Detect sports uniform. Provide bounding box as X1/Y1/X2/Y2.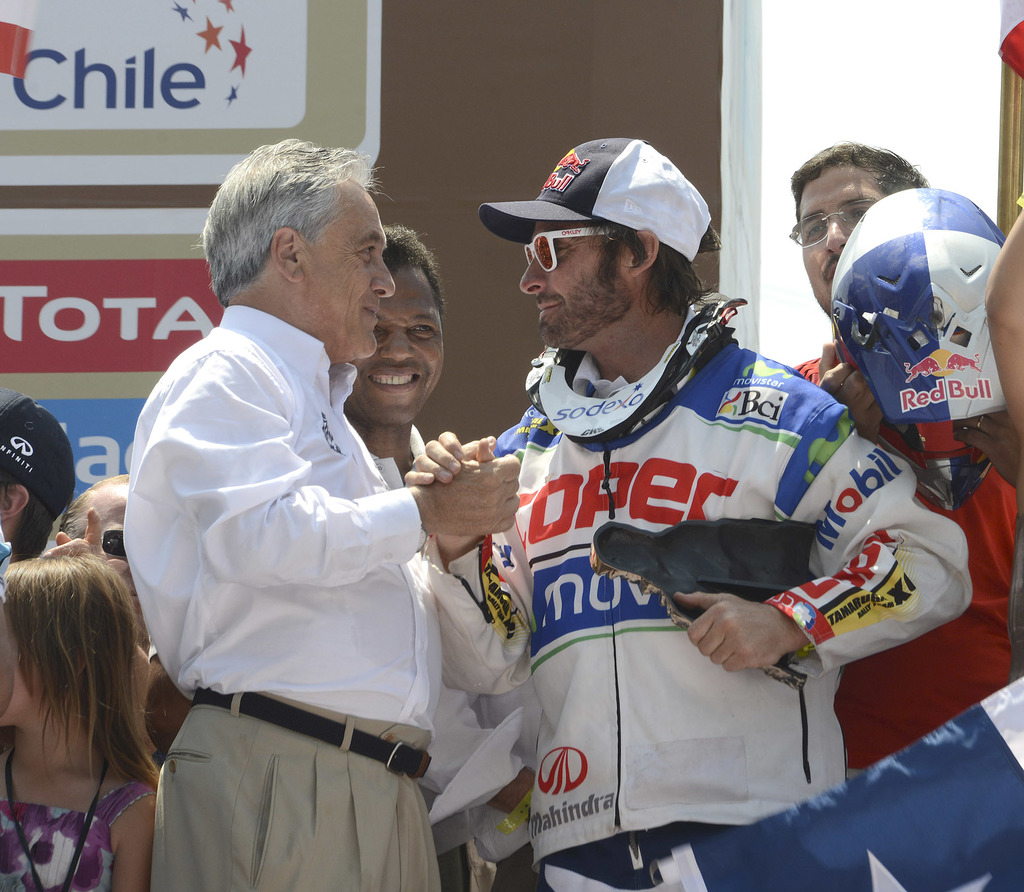
453/201/906/861.
